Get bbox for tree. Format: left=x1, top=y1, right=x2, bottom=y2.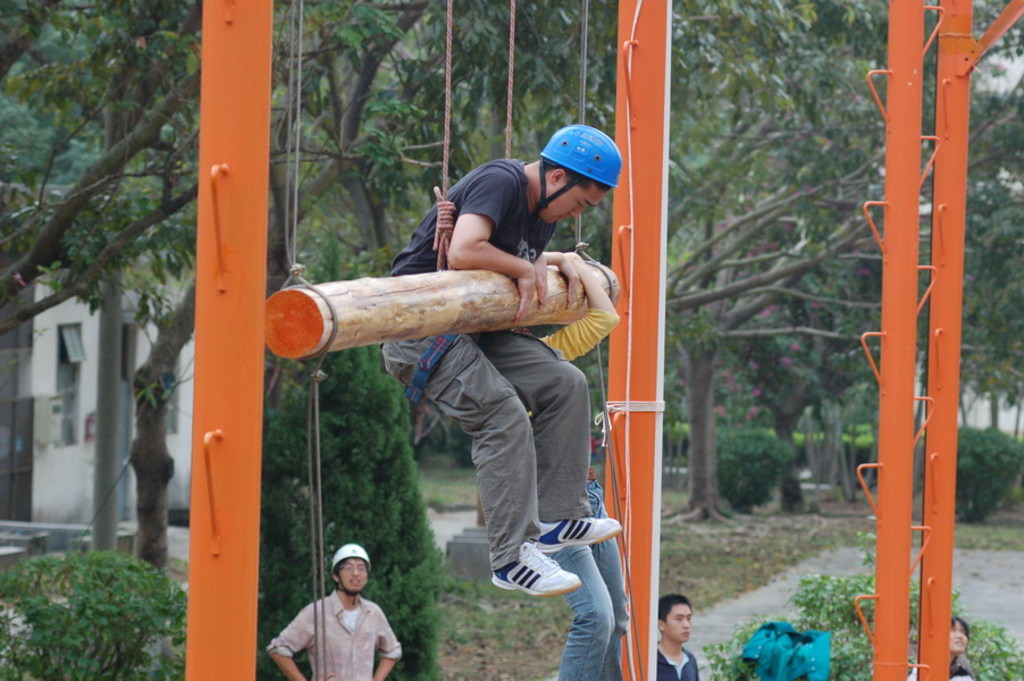
left=0, top=0, right=368, bottom=347.
